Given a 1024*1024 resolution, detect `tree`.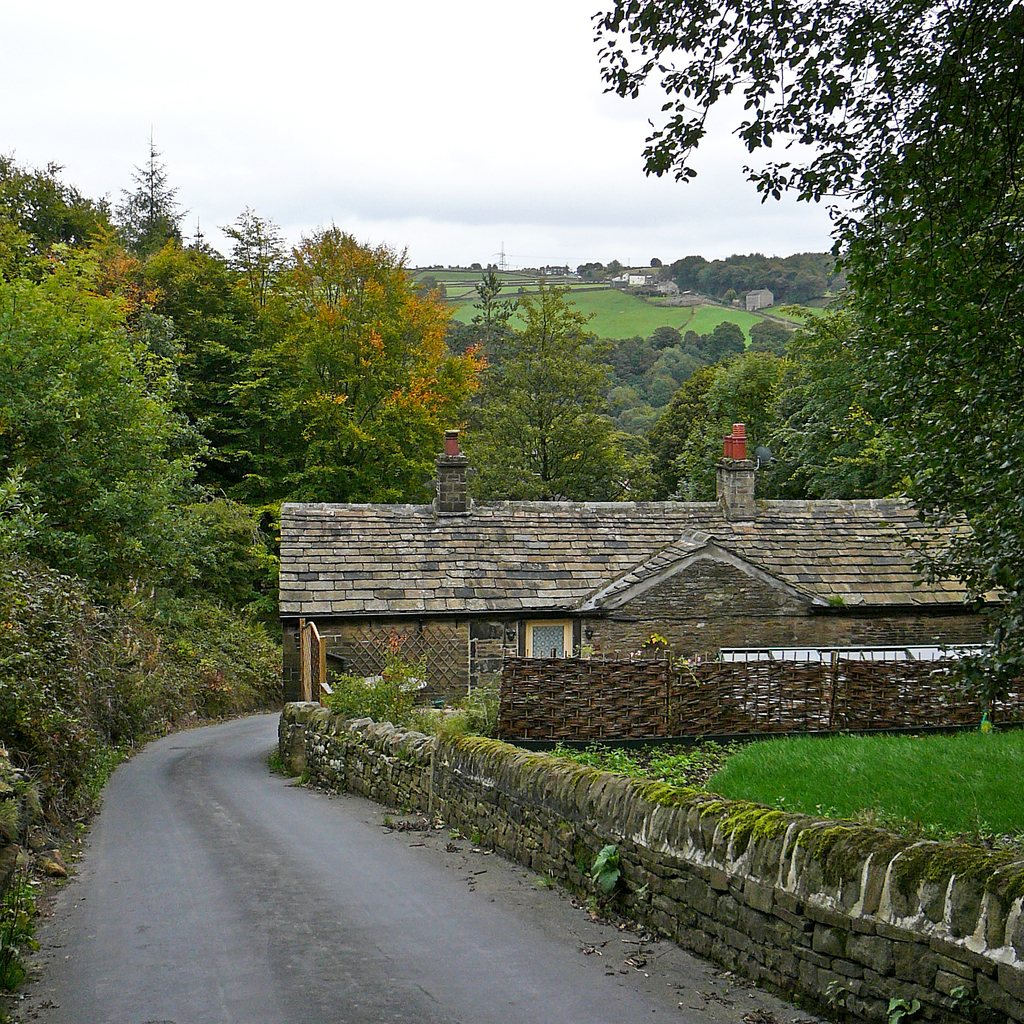
(473,252,515,370).
